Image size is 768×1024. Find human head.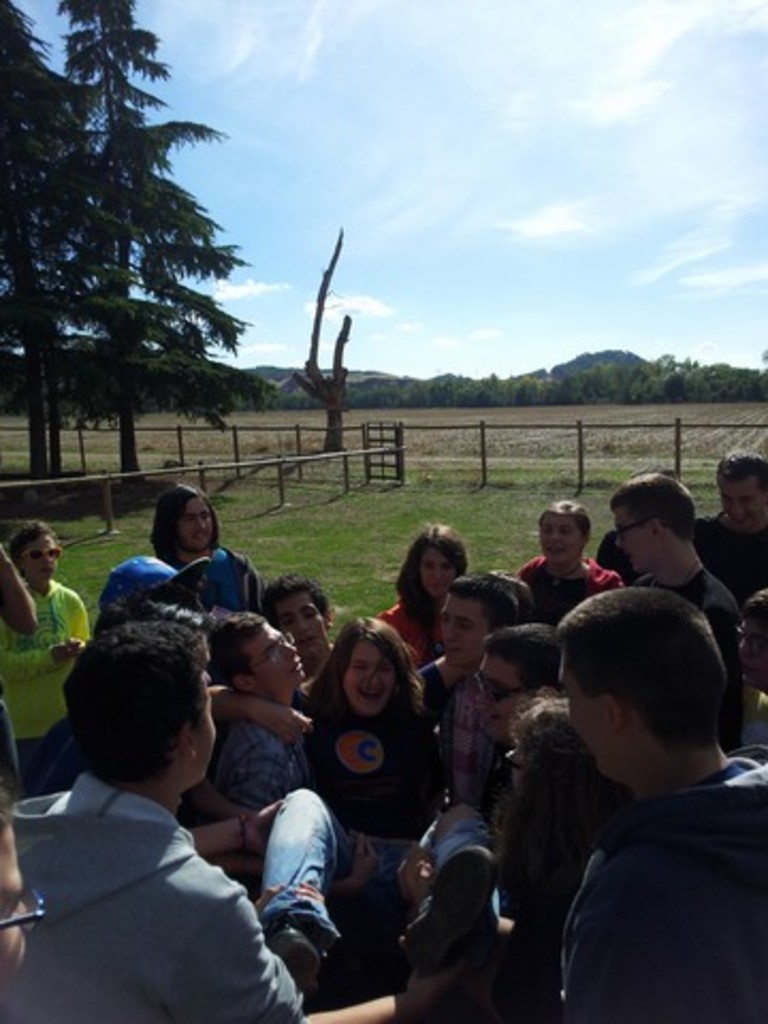
331/621/414/725.
